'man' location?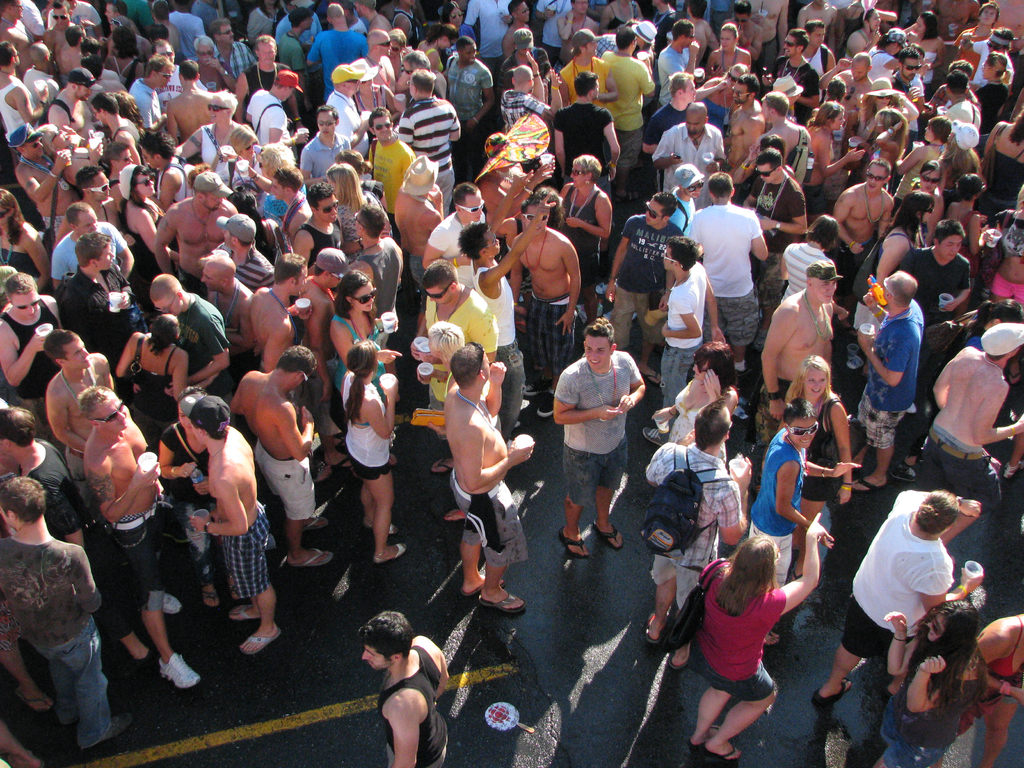
left=151, top=40, right=202, bottom=100
